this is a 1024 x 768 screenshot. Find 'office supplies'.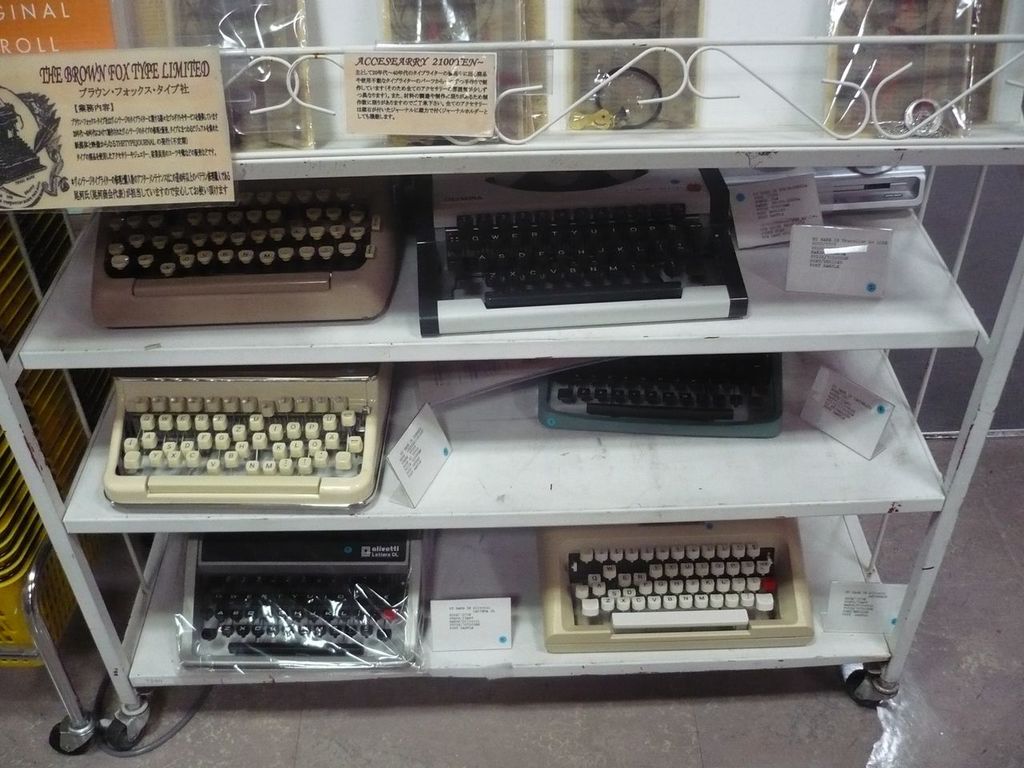
Bounding box: {"left": 64, "top": 174, "right": 426, "bottom": 340}.
